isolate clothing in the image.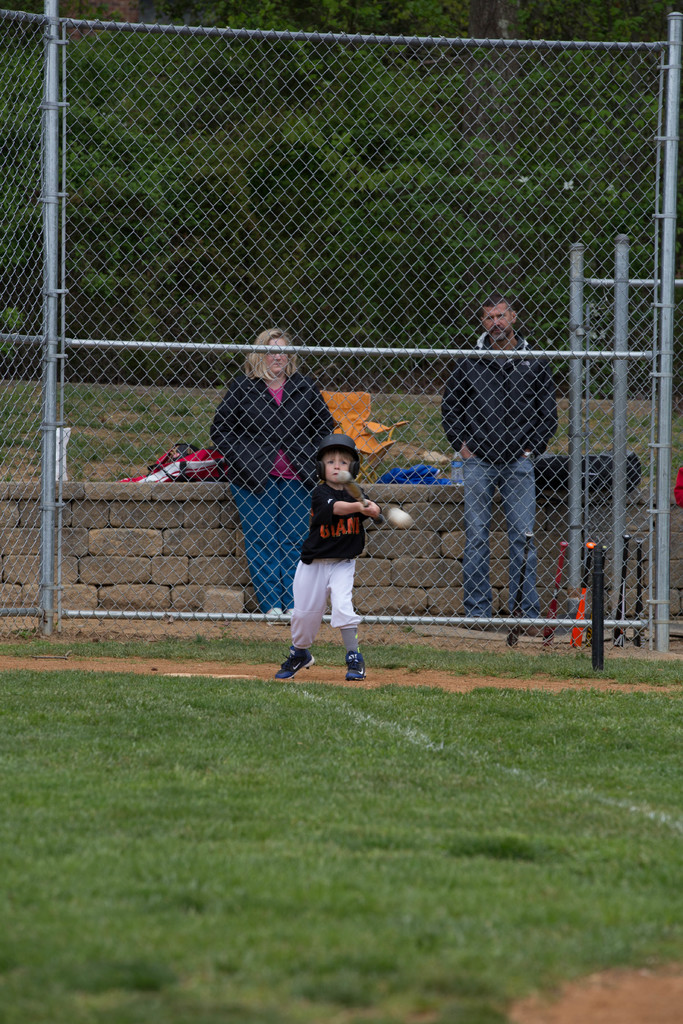
Isolated region: locate(295, 472, 372, 675).
